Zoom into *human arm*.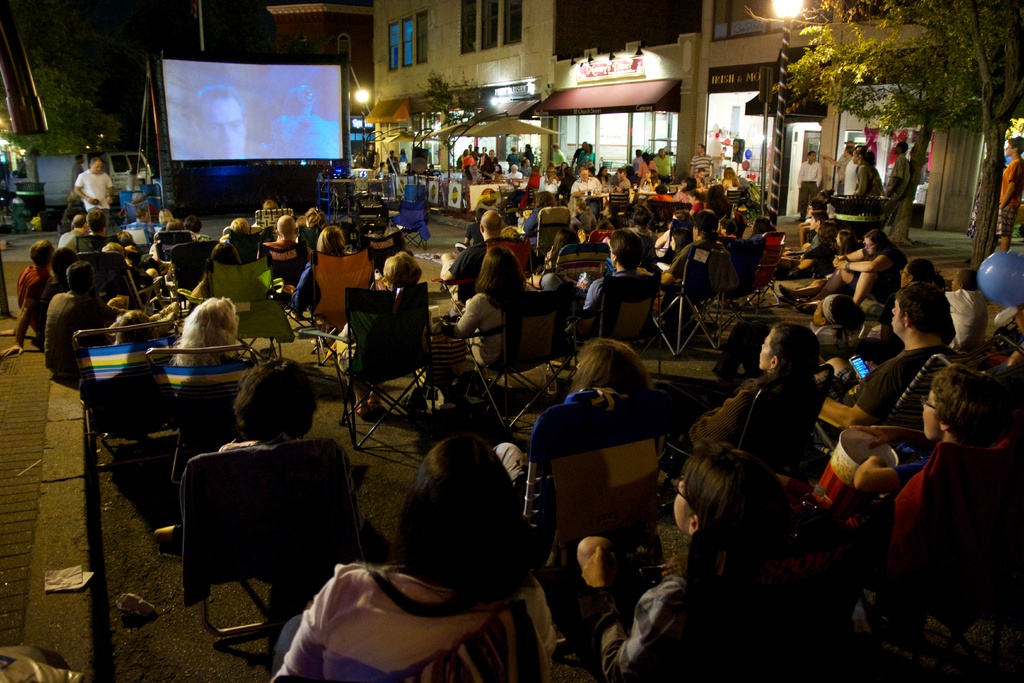
Zoom target: box(72, 172, 102, 209).
